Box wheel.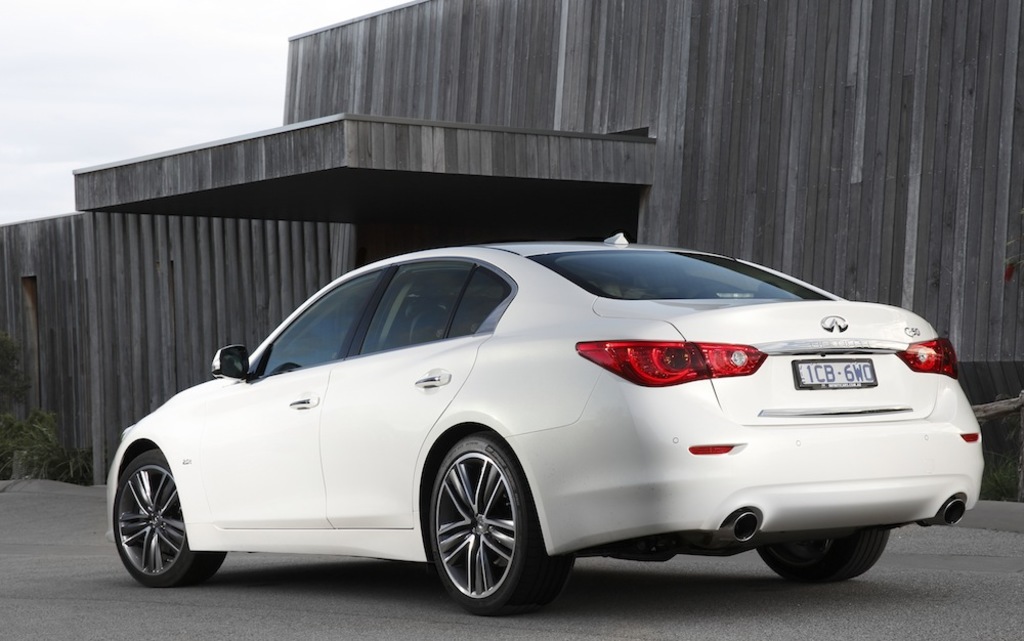
753, 530, 895, 586.
